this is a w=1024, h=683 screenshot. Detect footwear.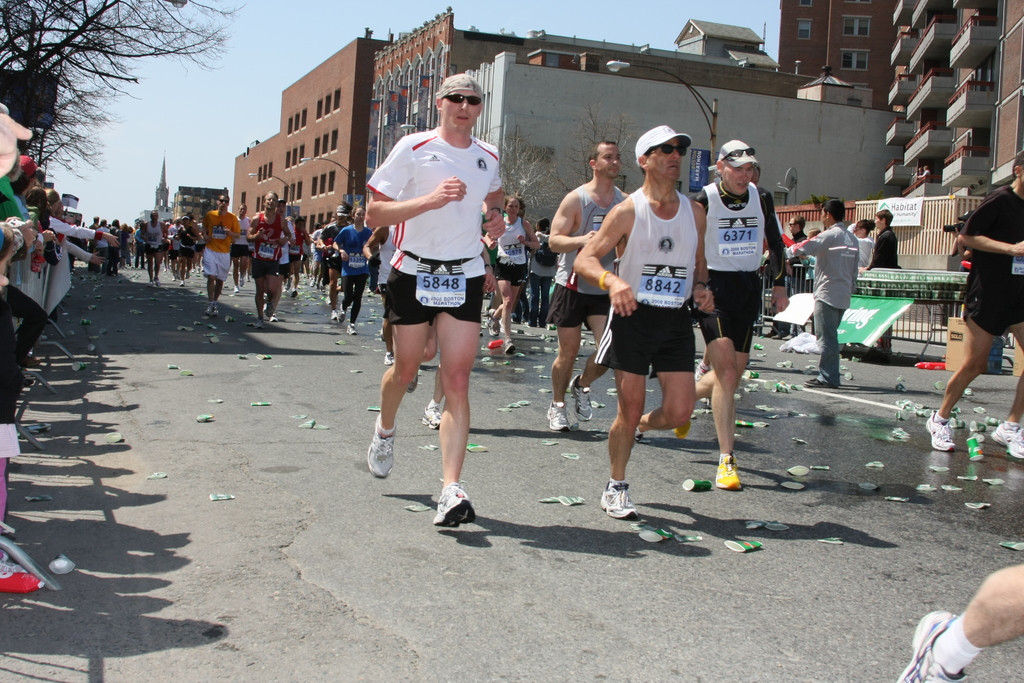
{"left": 804, "top": 375, "right": 833, "bottom": 389}.
